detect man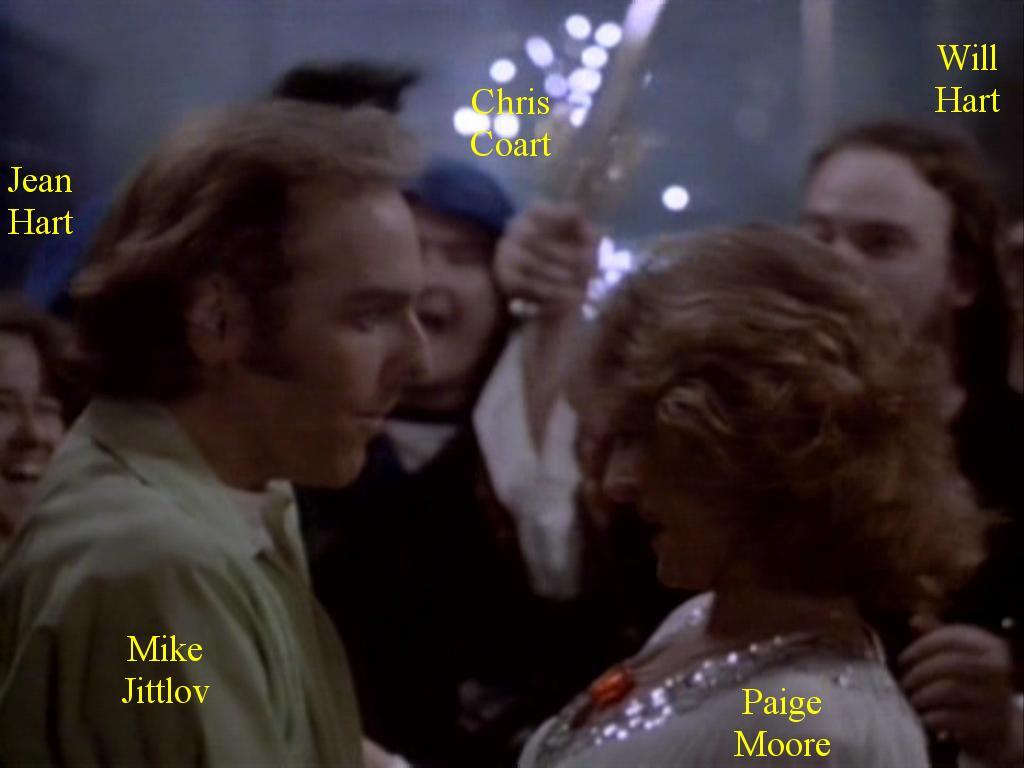
311 159 527 767
